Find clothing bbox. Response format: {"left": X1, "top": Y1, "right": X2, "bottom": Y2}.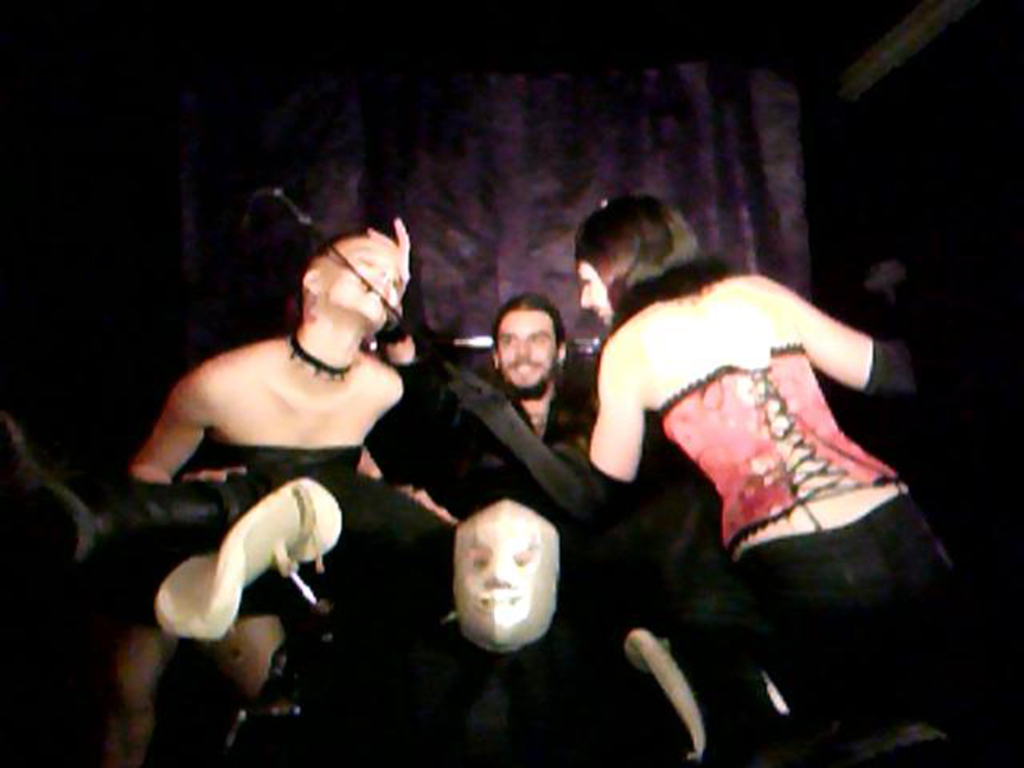
{"left": 125, "top": 435, "right": 372, "bottom": 621}.
